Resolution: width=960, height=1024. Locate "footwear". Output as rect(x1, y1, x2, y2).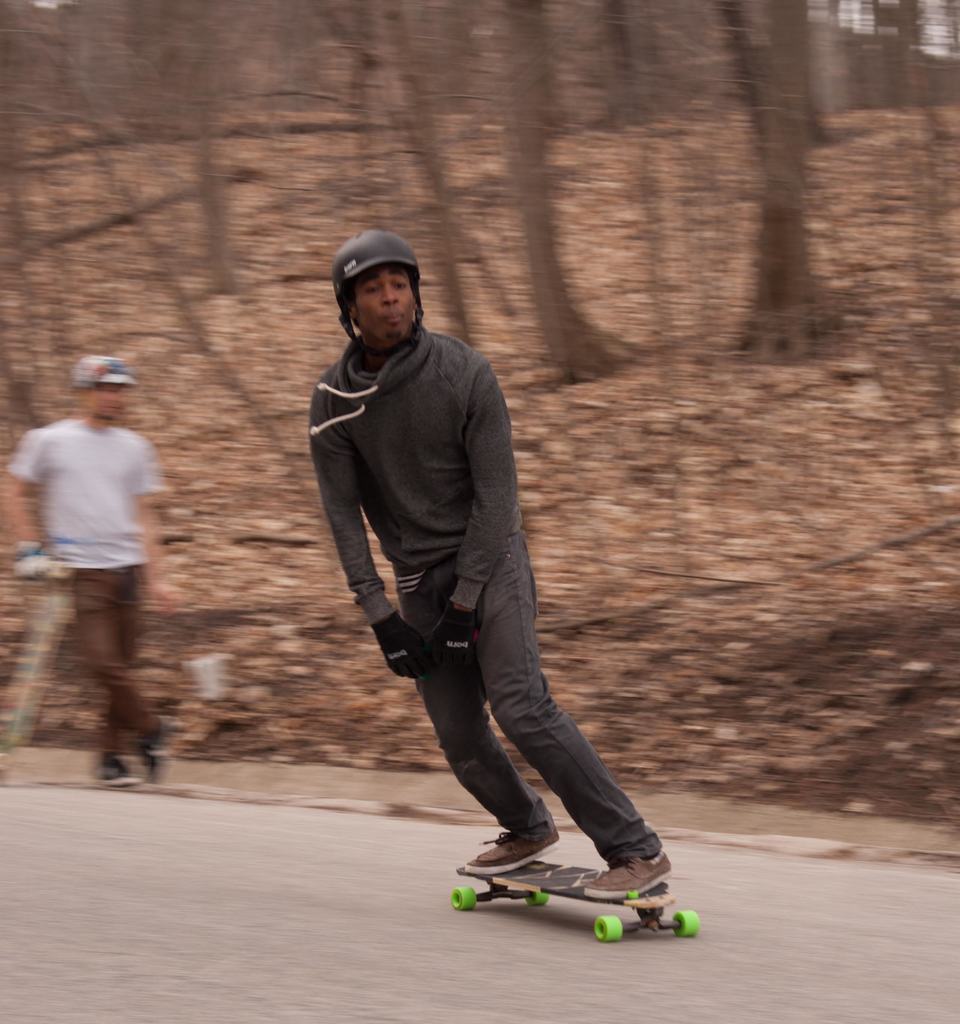
rect(455, 819, 562, 879).
